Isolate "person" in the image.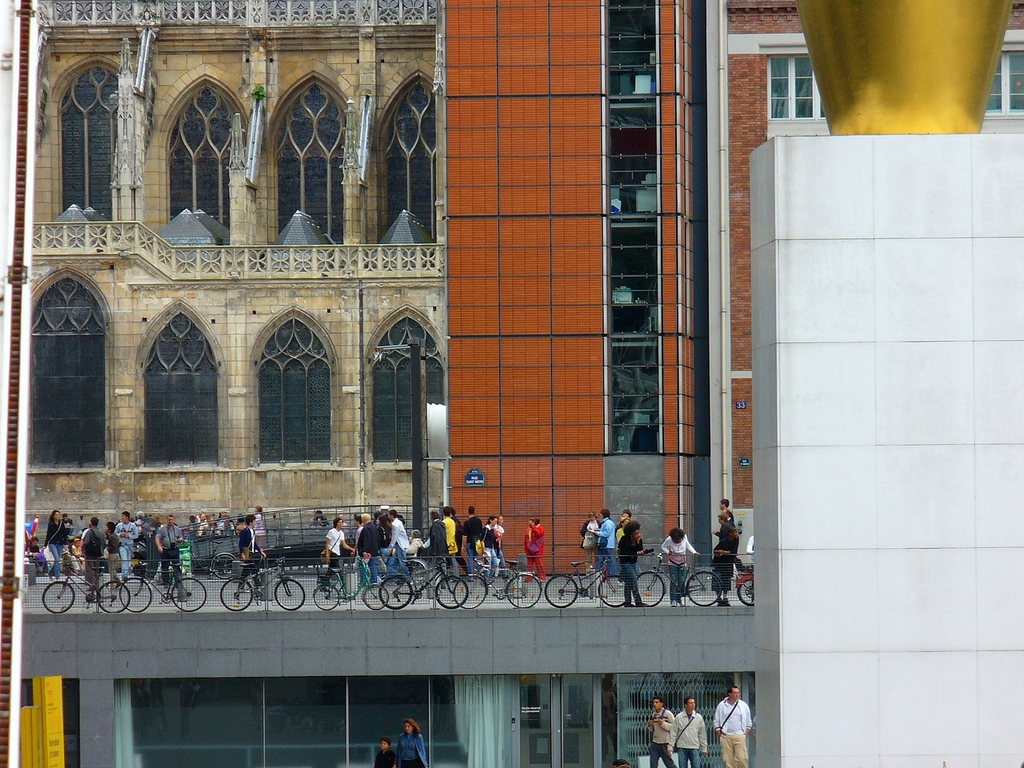
Isolated region: <region>84, 518, 104, 590</region>.
